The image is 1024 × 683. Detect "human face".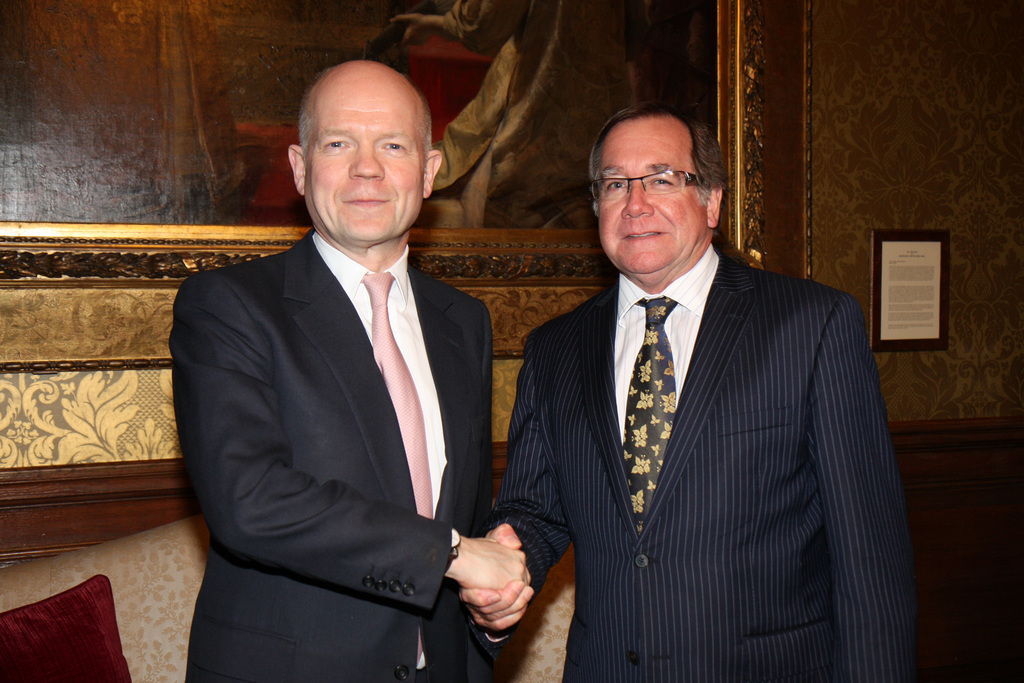
Detection: (593,115,709,276).
